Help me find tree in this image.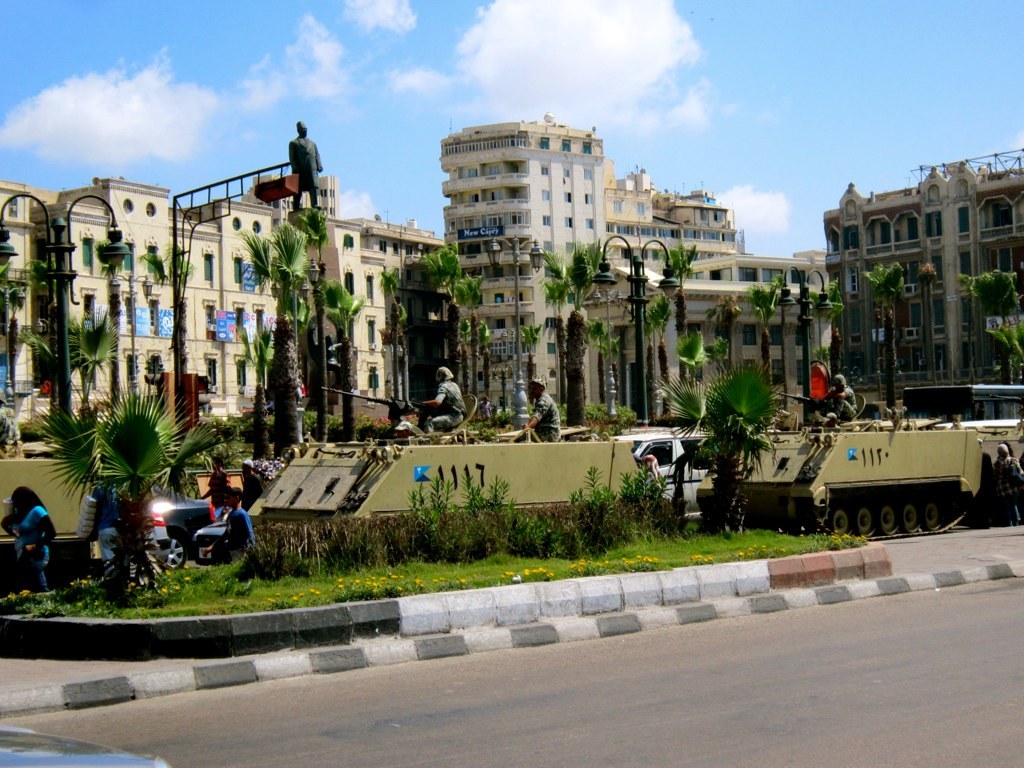
Found it: crop(542, 259, 578, 443).
